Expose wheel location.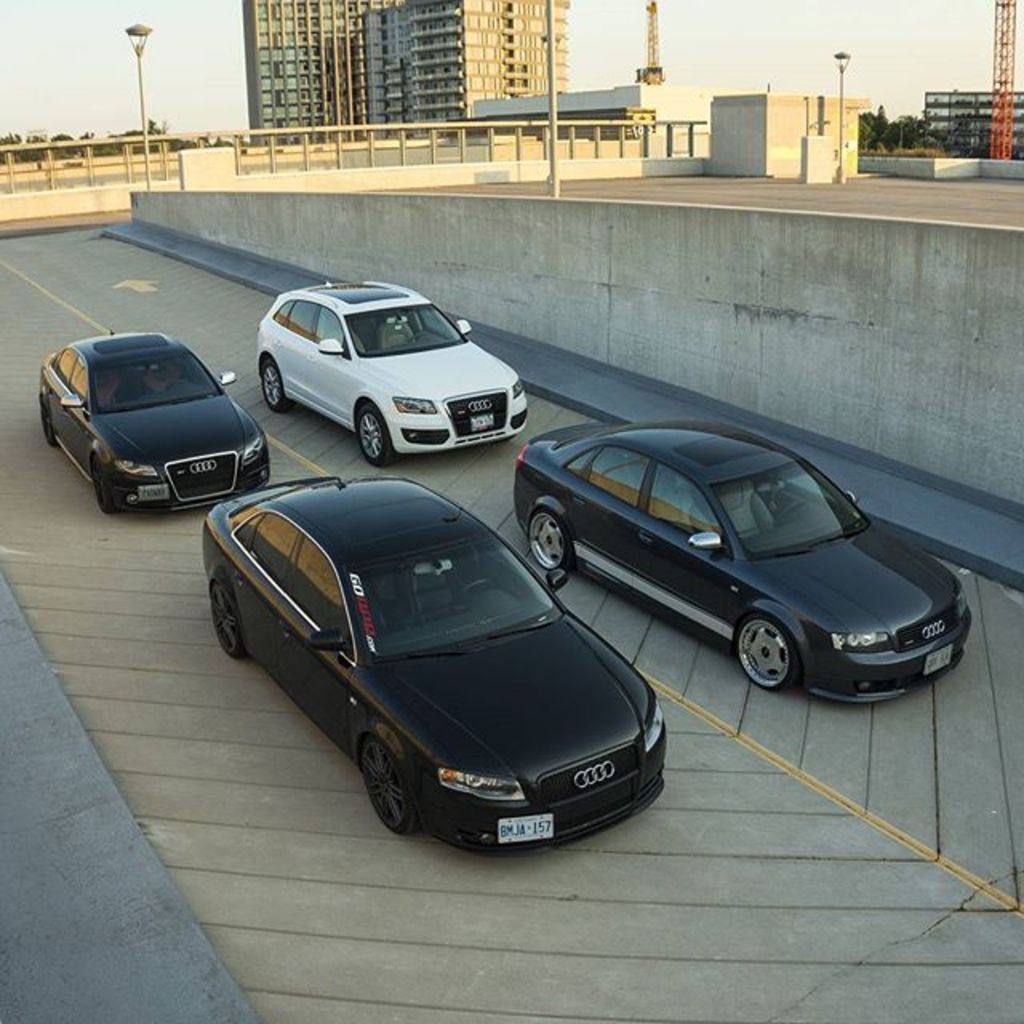
Exposed at (x1=360, y1=734, x2=429, y2=835).
